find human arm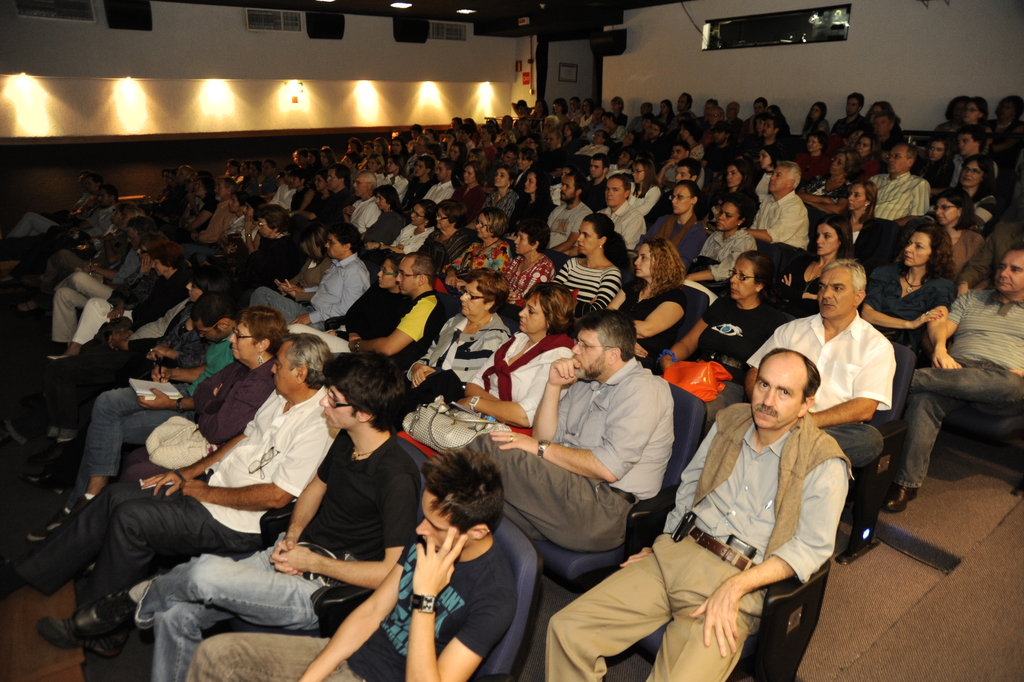
select_region(804, 182, 851, 216)
